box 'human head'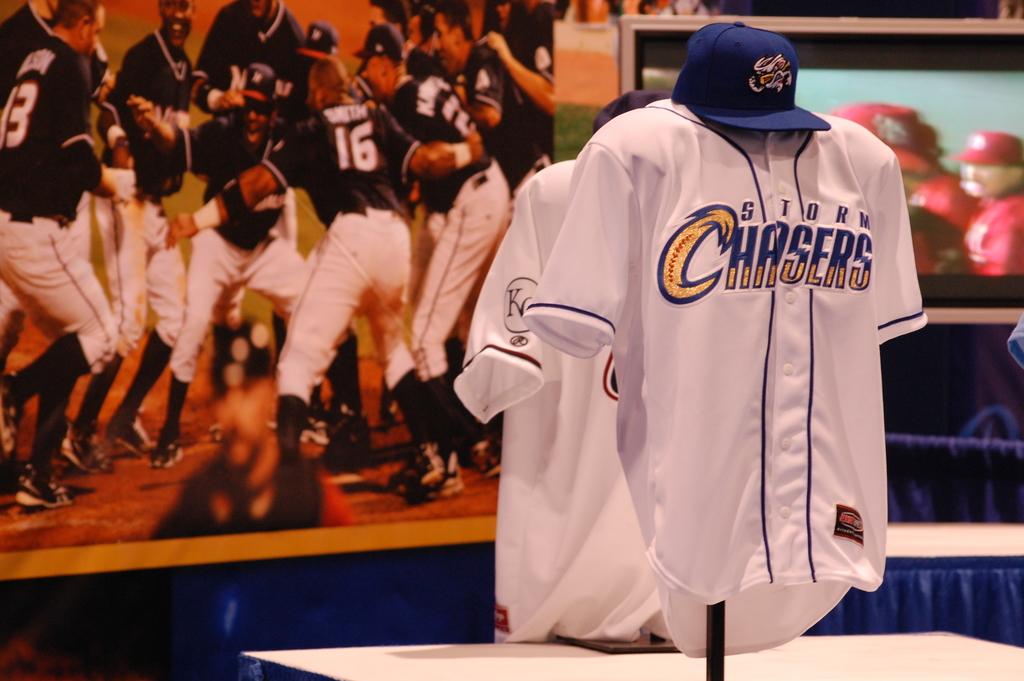
154:0:196:44
